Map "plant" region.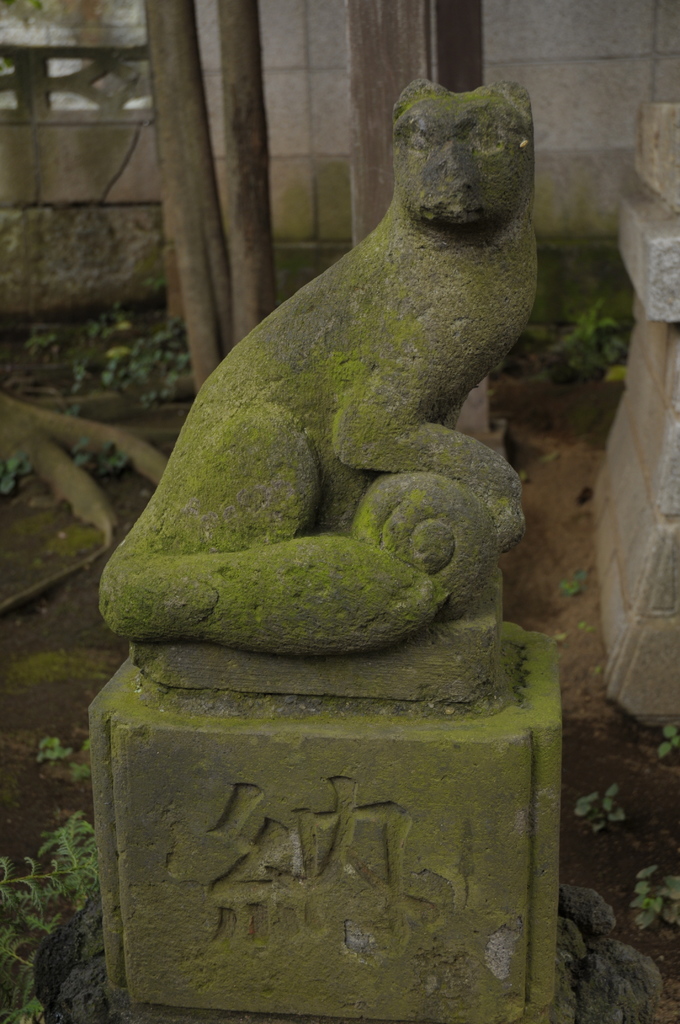
Mapped to rect(585, 620, 593, 630).
